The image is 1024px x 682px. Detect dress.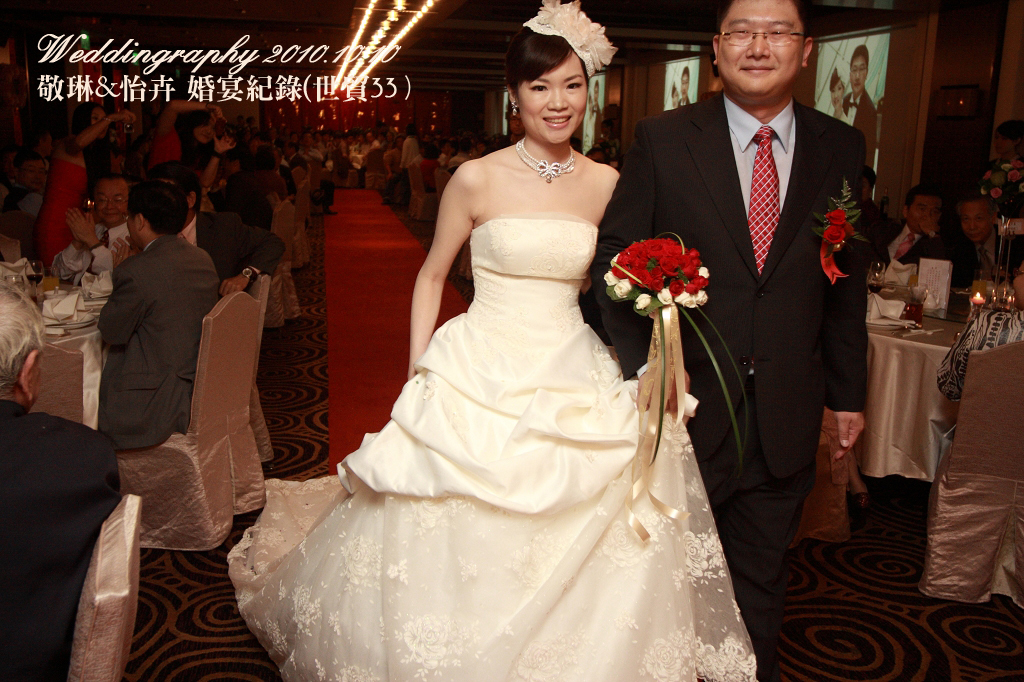
Detection: <region>224, 211, 761, 681</region>.
